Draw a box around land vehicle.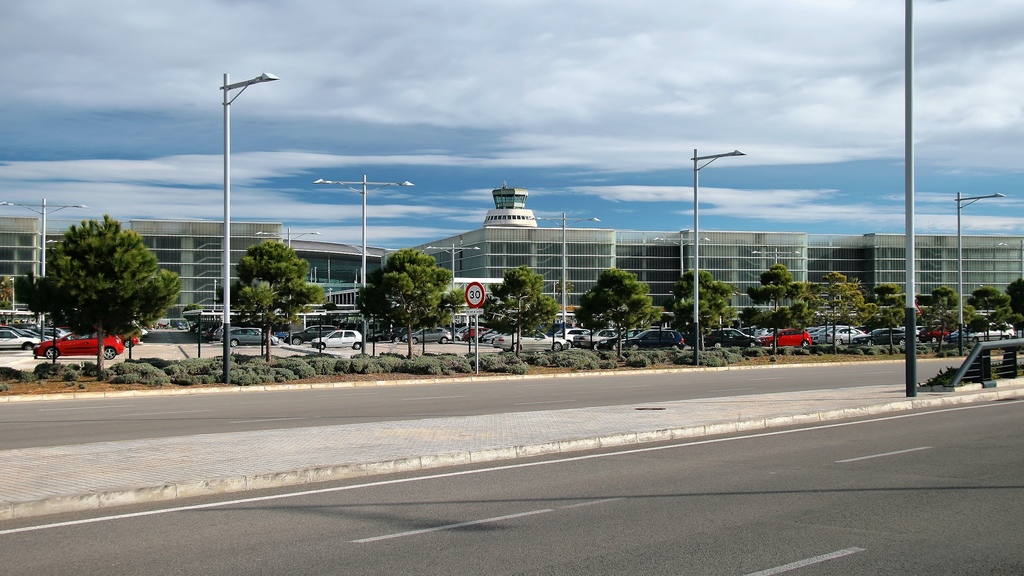
372 329 383 338.
